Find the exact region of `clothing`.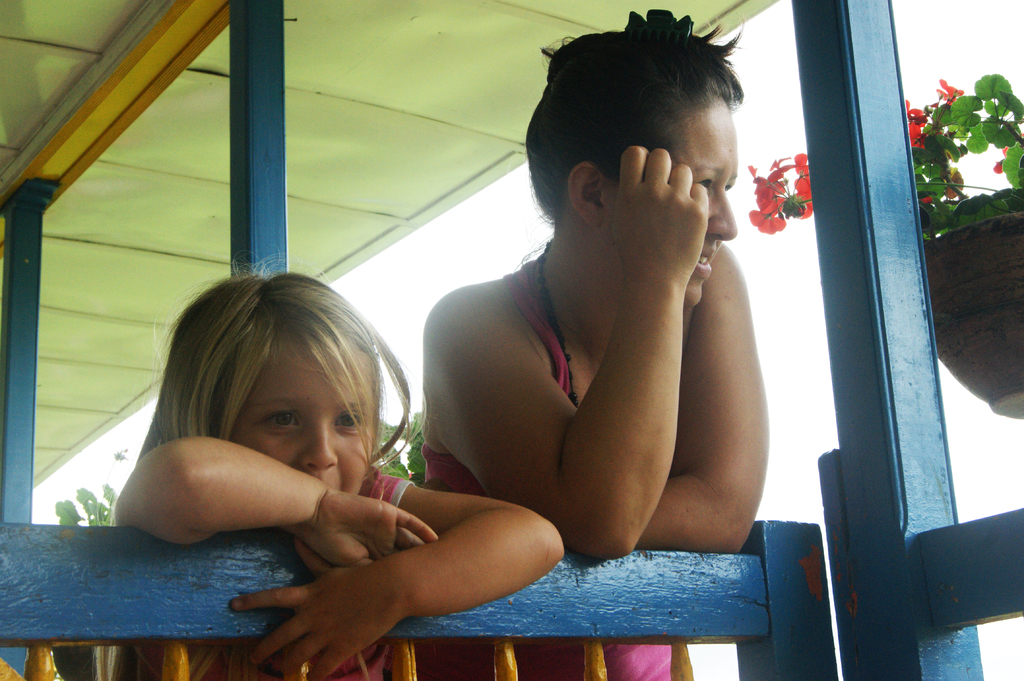
Exact region: 424:264:673:680.
